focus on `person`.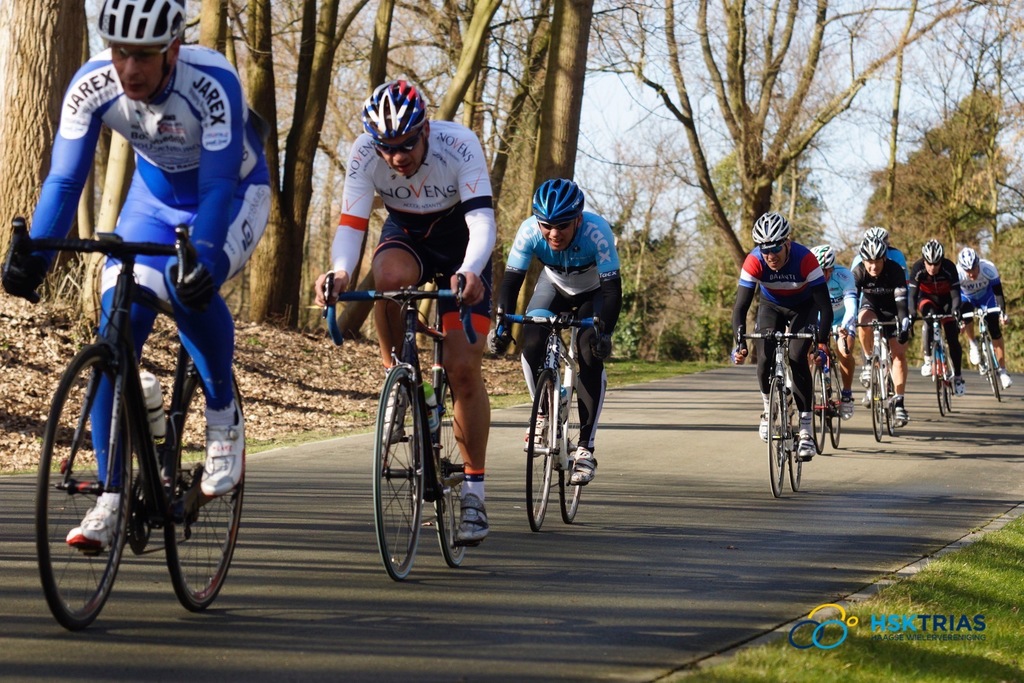
Focused at bbox=(831, 217, 906, 428).
